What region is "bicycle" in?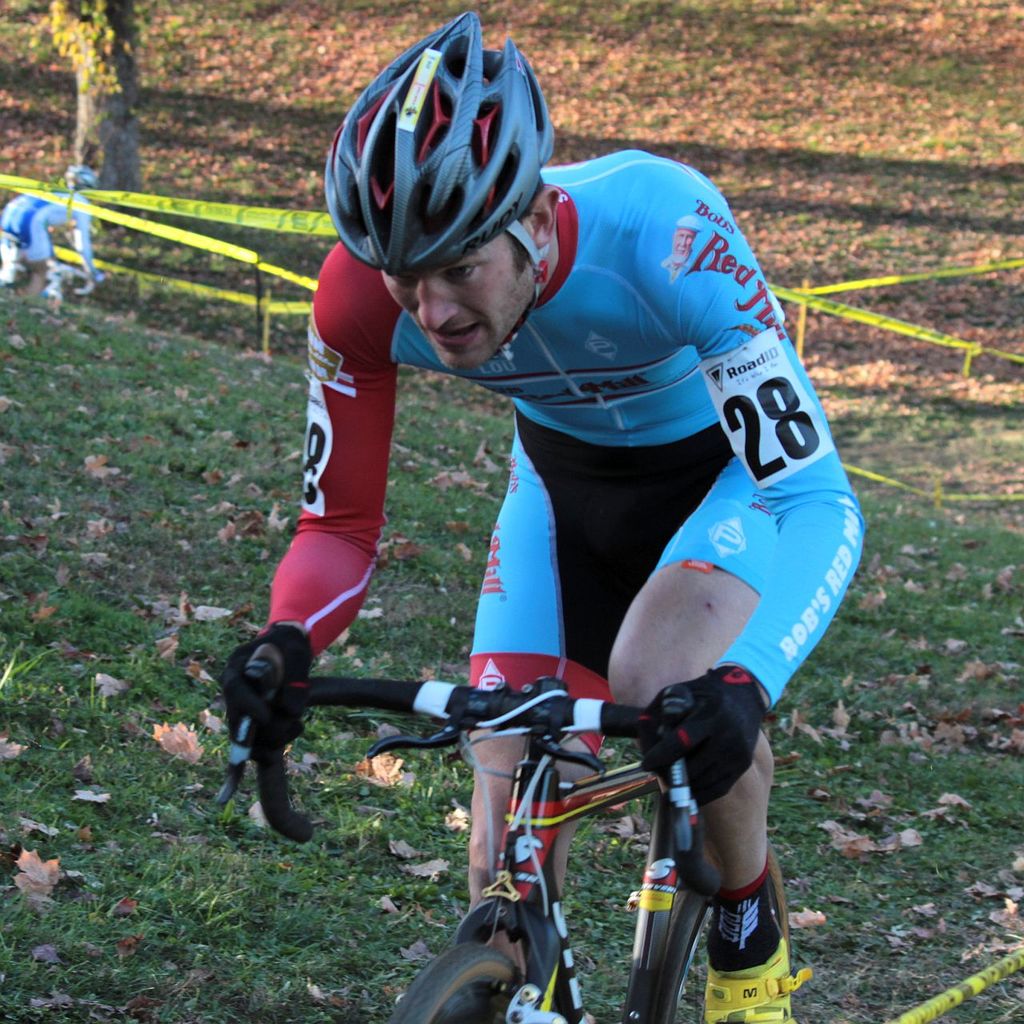
217/613/806/1023.
